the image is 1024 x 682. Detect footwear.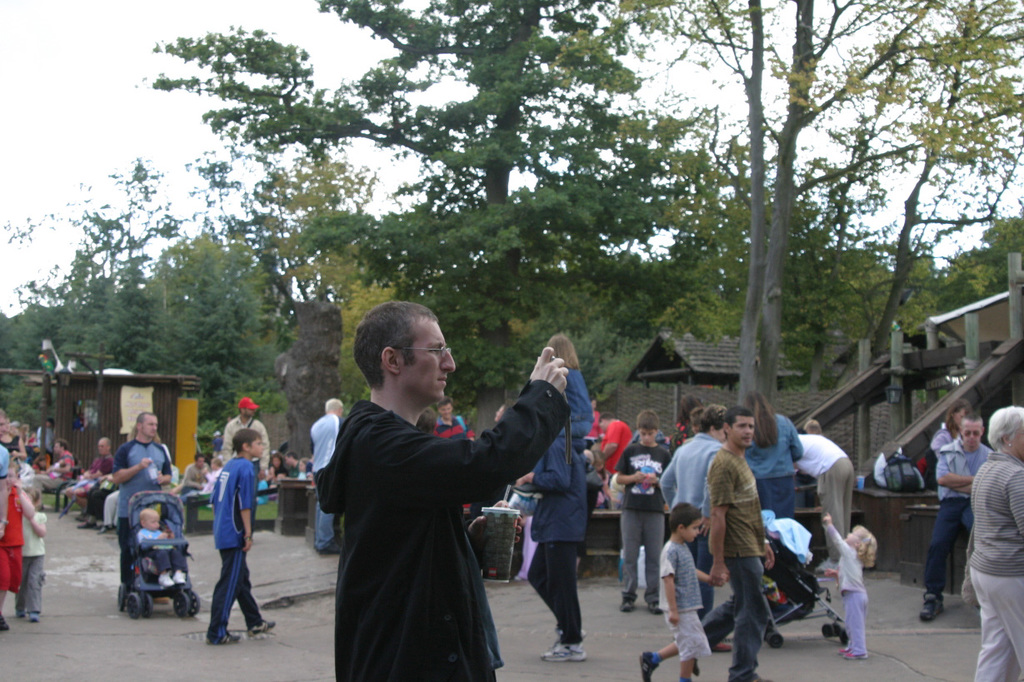
Detection: (left=622, top=599, right=638, bottom=615).
